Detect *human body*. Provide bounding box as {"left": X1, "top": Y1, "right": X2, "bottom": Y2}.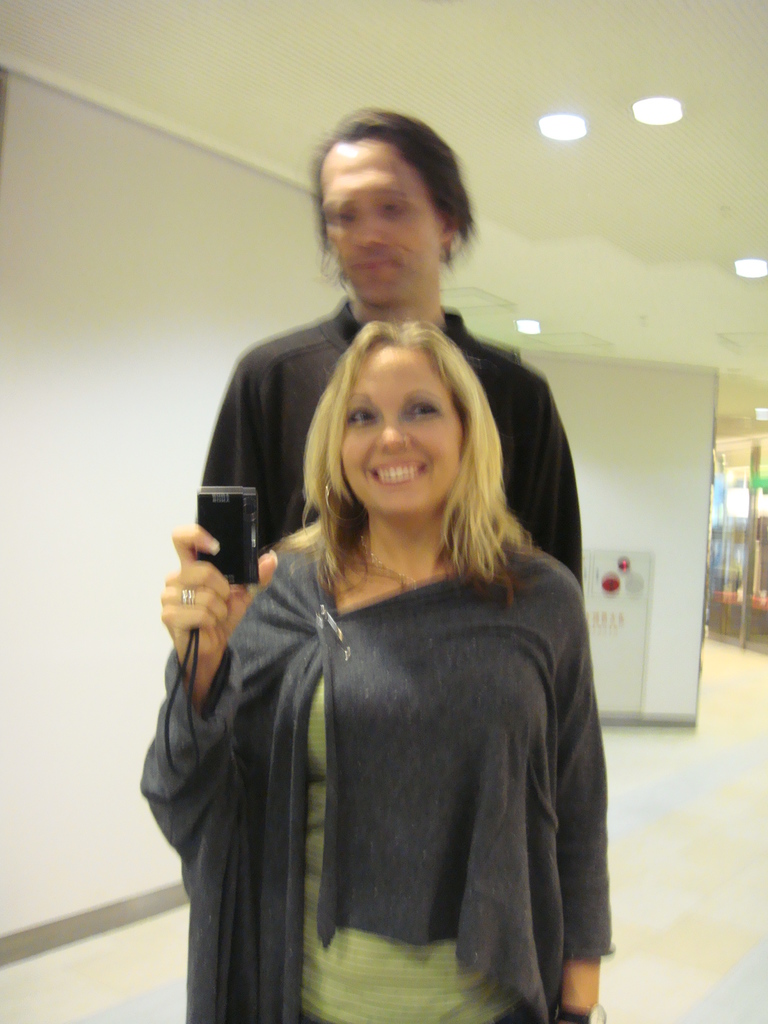
{"left": 205, "top": 294, "right": 581, "bottom": 593}.
